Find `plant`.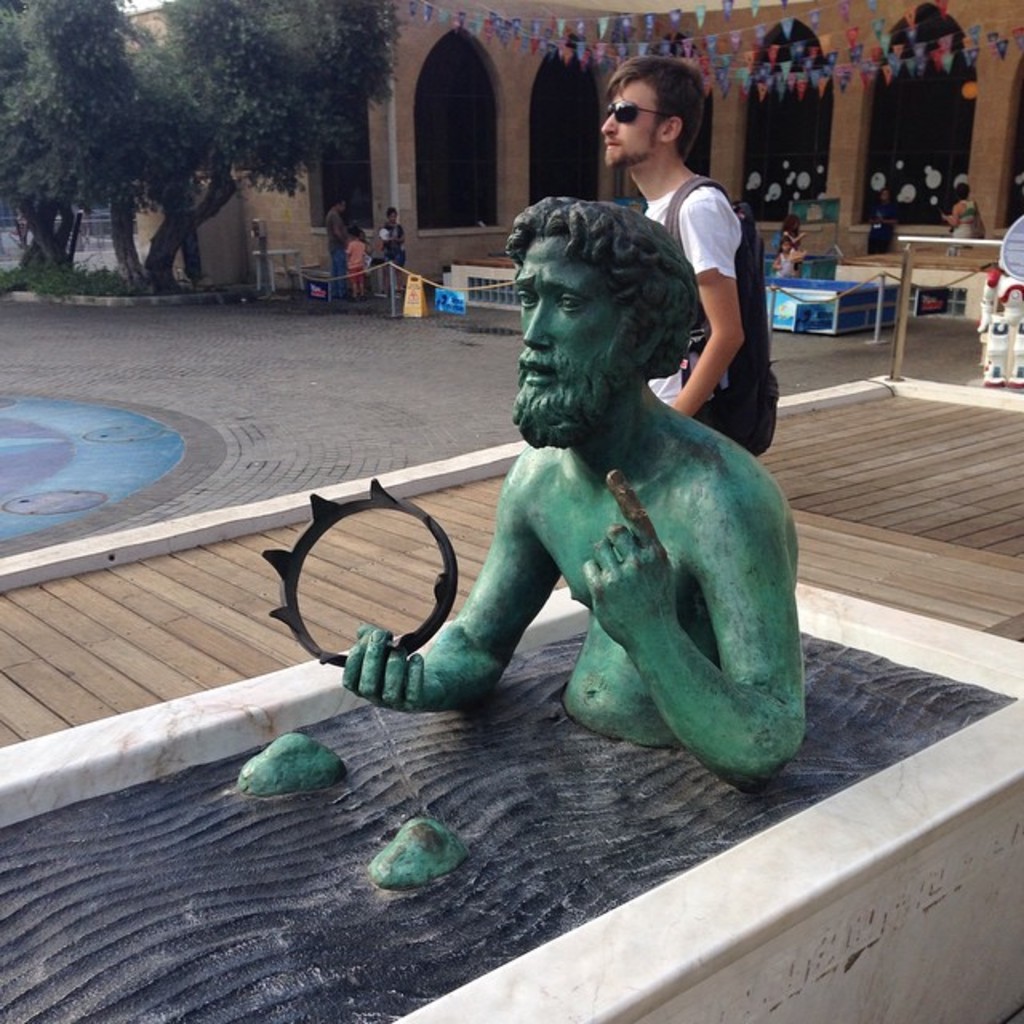
bbox(80, 264, 130, 298).
